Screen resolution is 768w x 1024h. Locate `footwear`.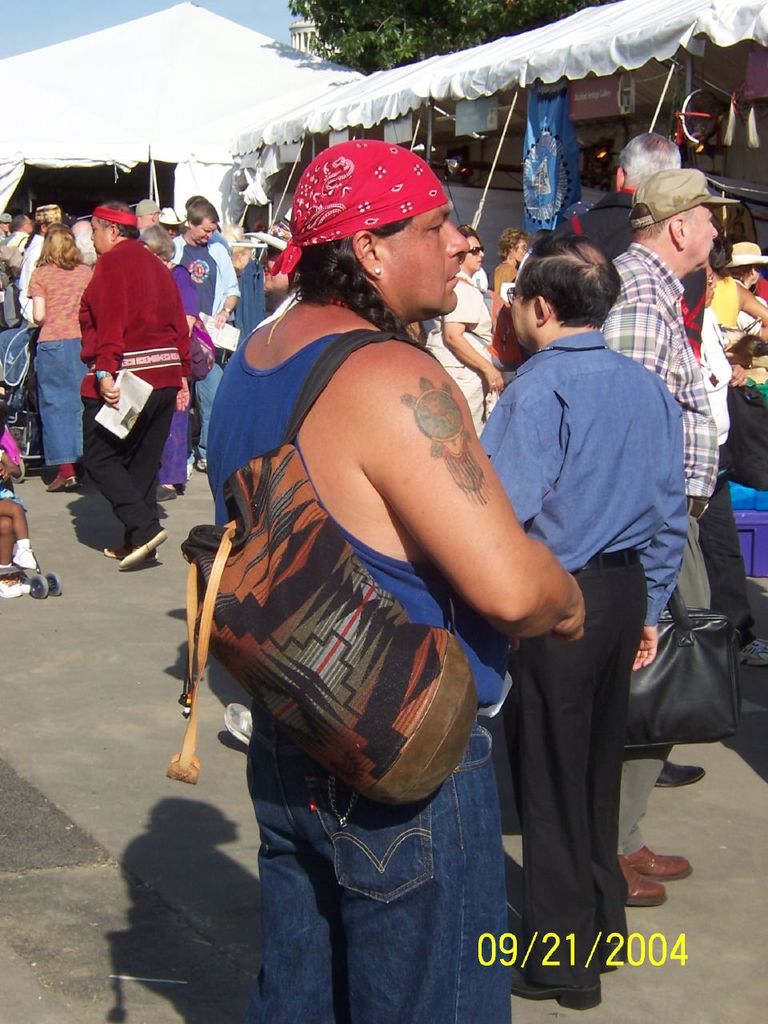
bbox=(0, 577, 22, 598).
